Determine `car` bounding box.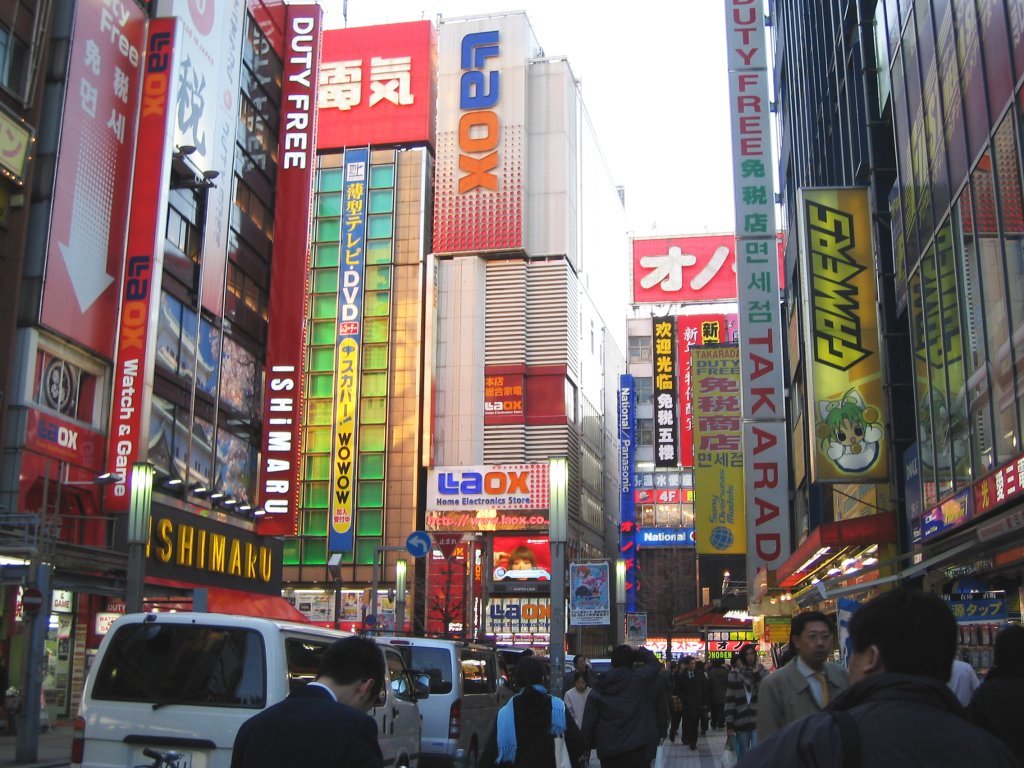
Determined: detection(68, 614, 437, 767).
